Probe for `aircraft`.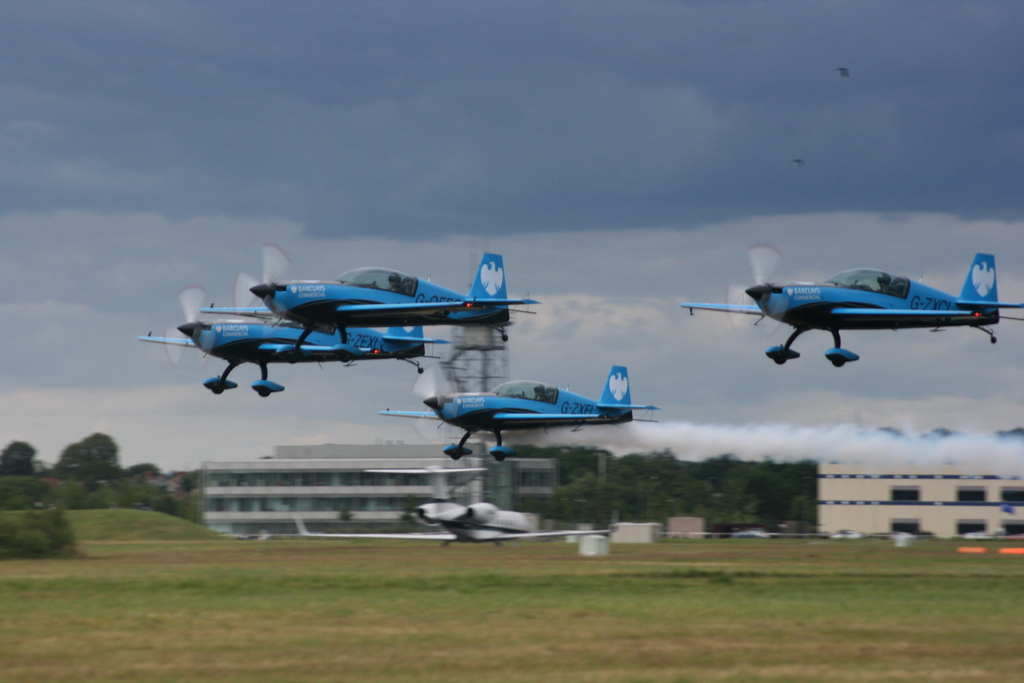
Probe result: rect(378, 359, 659, 467).
